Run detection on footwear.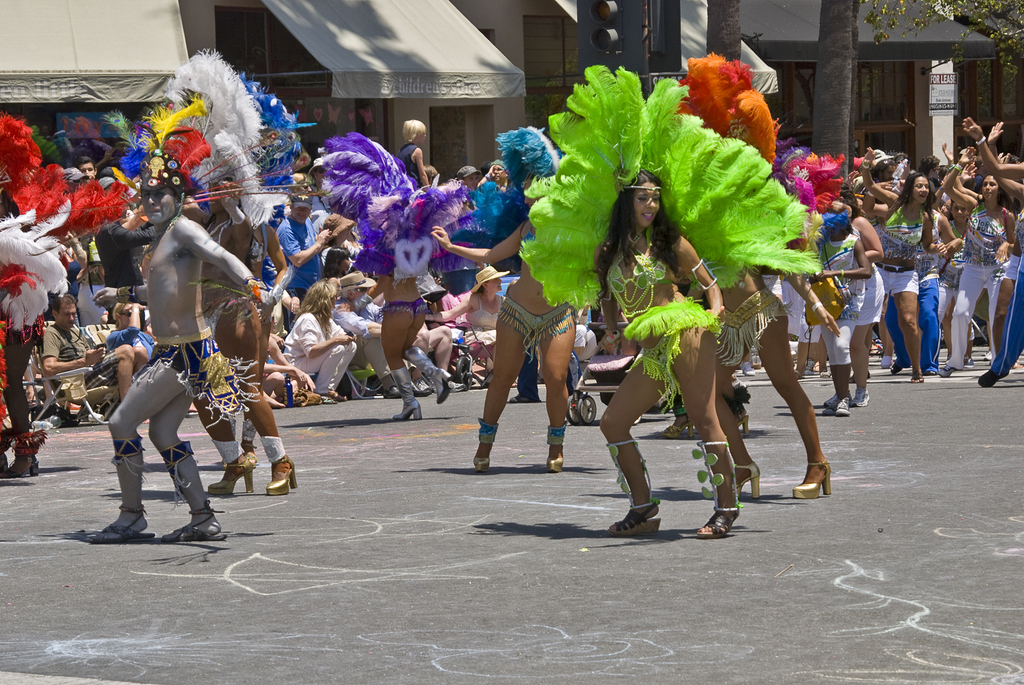
Result: rect(738, 463, 761, 502).
